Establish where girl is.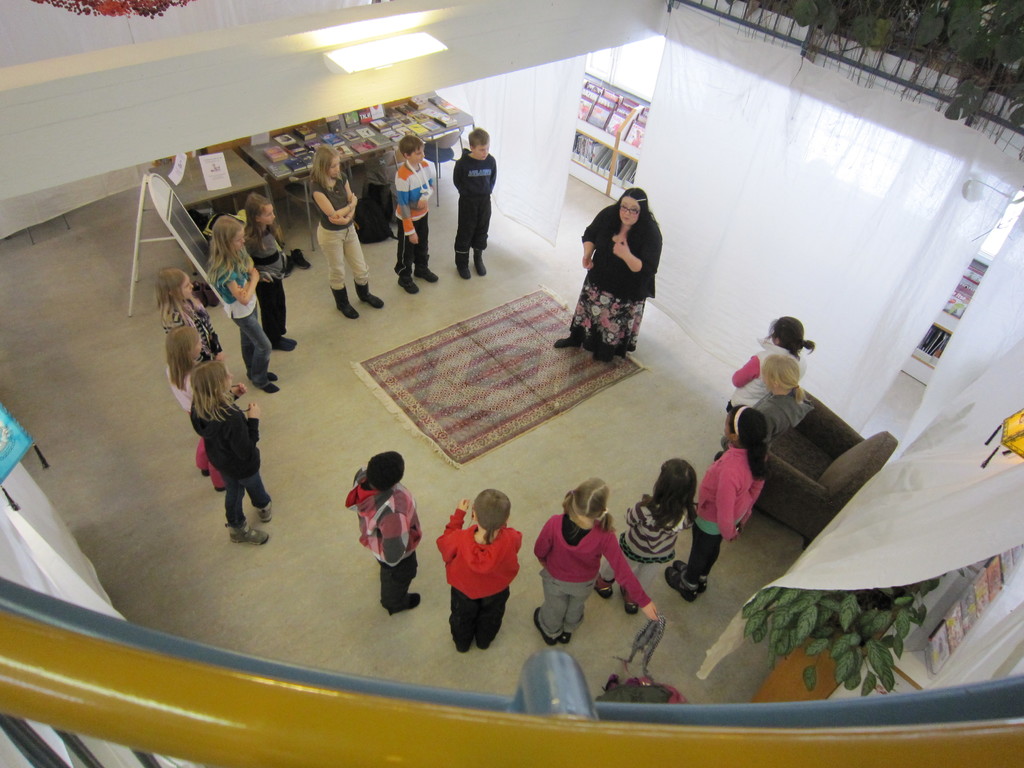
Established at bbox=[596, 458, 698, 614].
